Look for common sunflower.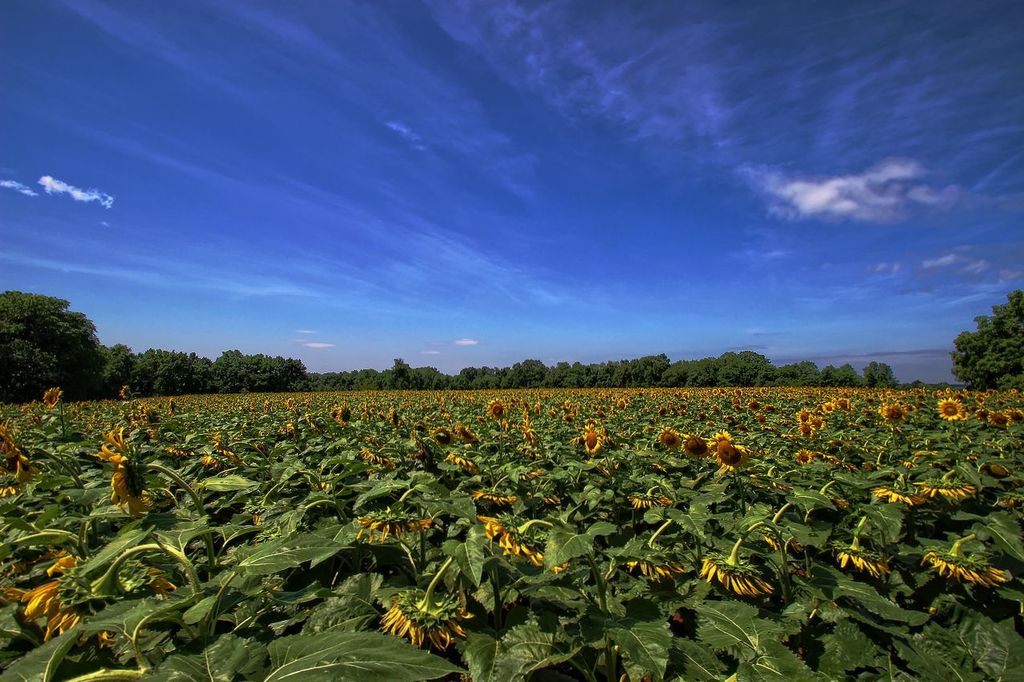
Found: [left=490, top=403, right=511, bottom=420].
